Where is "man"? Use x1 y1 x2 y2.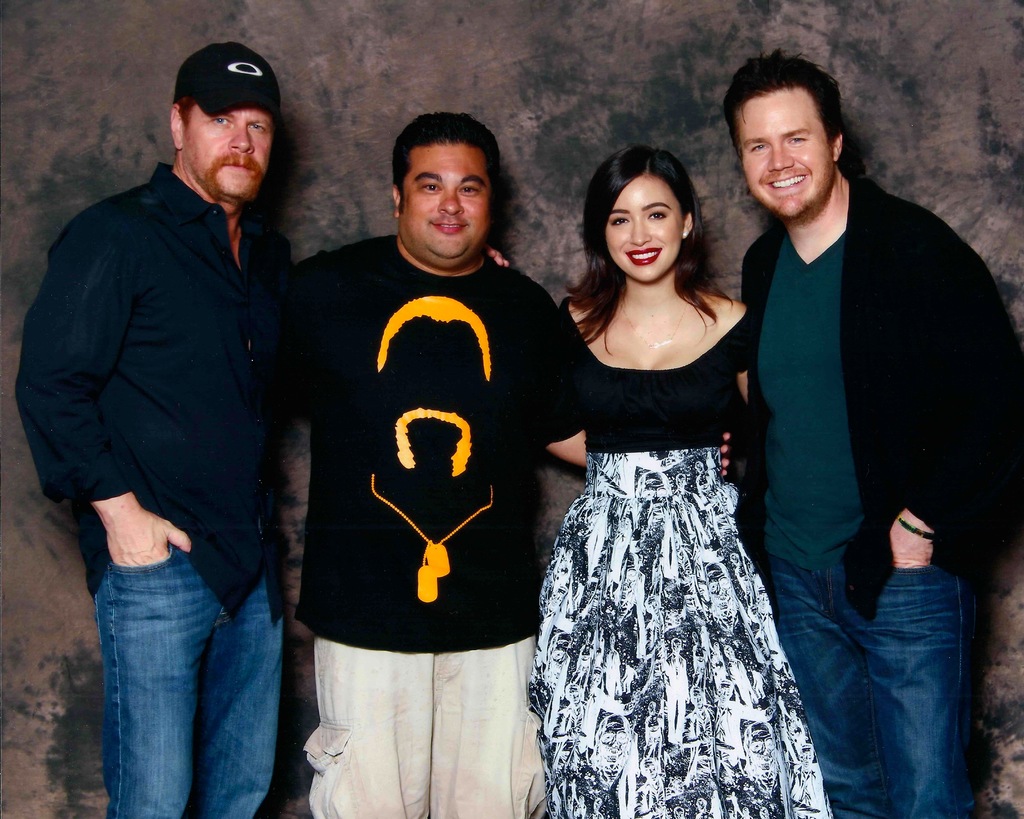
13 42 293 818.
